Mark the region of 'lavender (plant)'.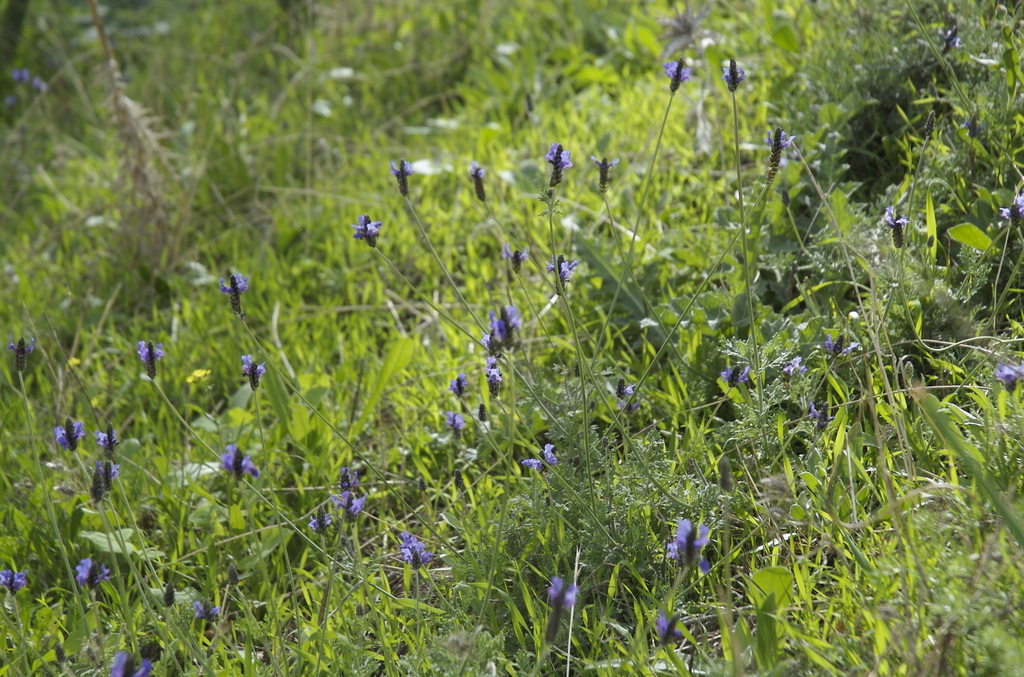
Region: box=[708, 43, 748, 138].
